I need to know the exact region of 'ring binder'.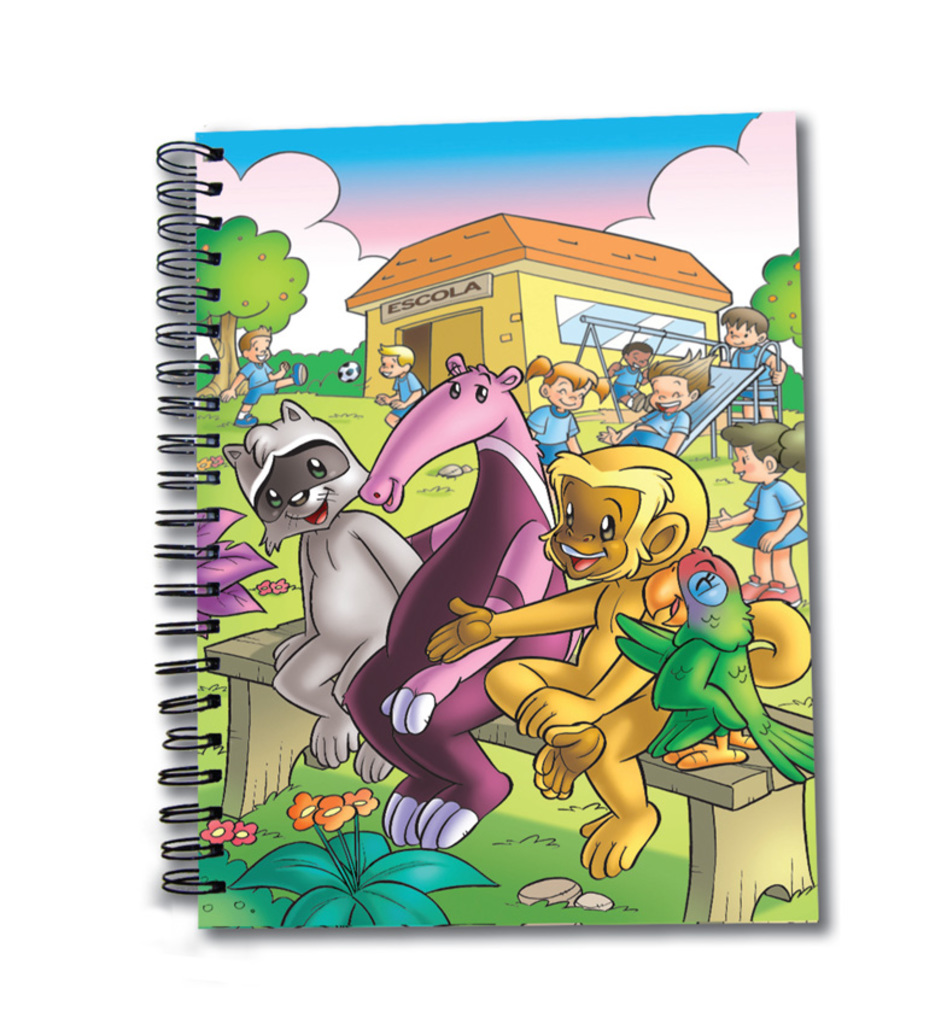
Region: Rect(151, 112, 820, 931).
